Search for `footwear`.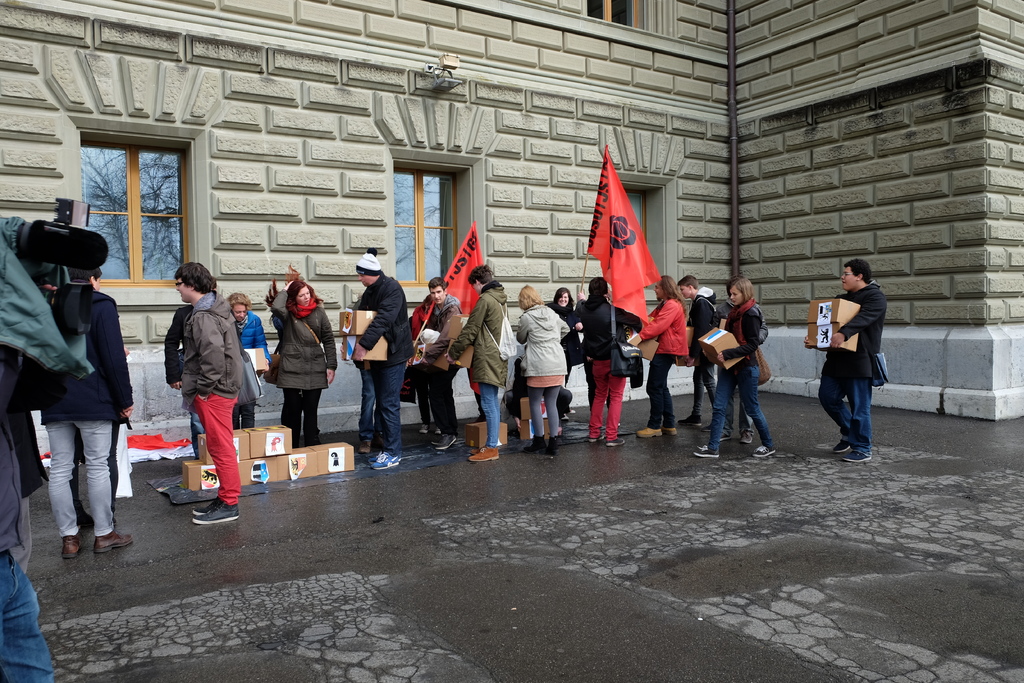
Found at 663/425/672/434.
